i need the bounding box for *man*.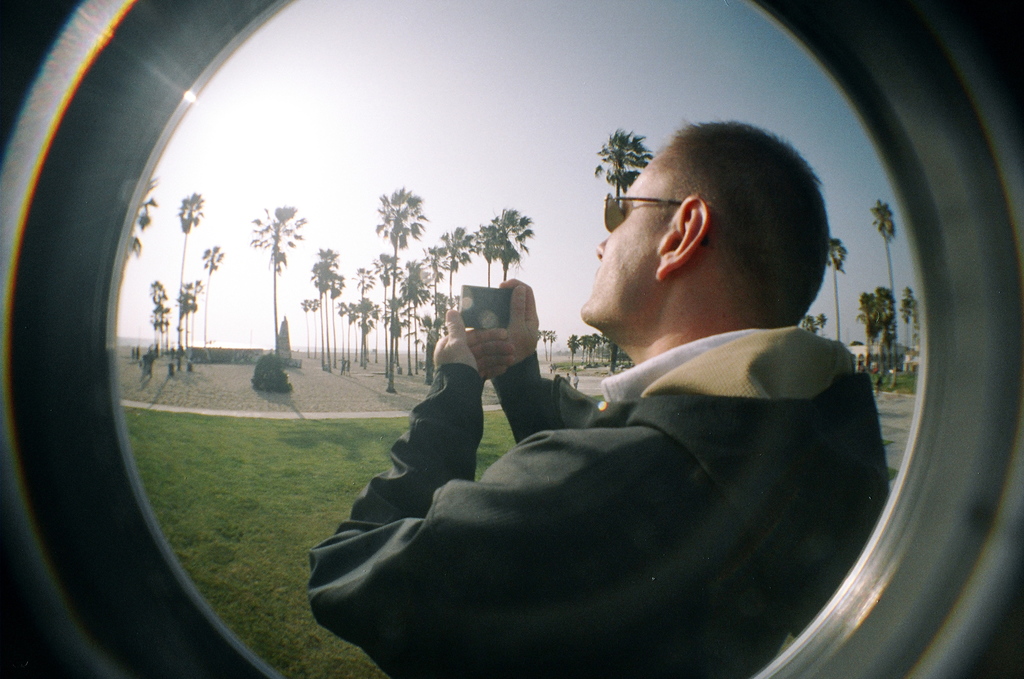
Here it is: 339/138/915/658.
